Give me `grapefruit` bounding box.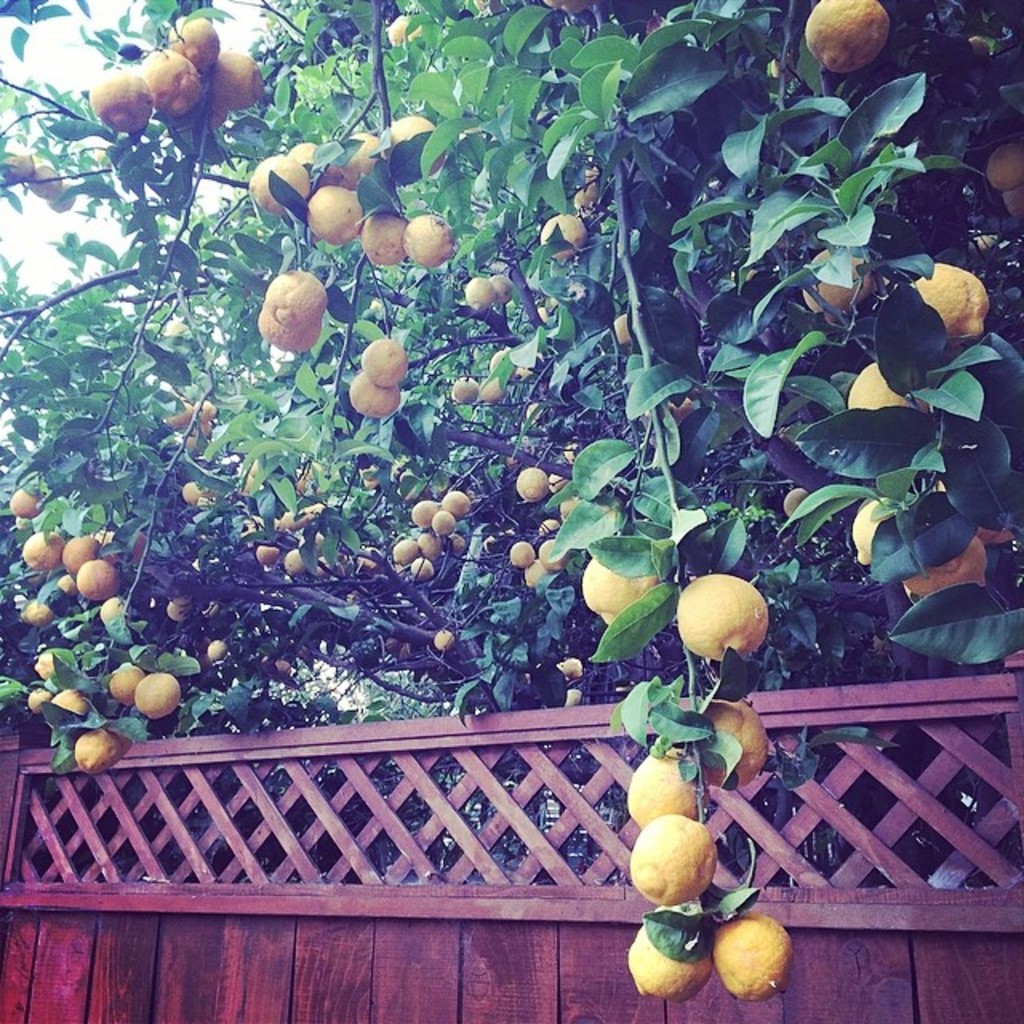
select_region(539, 541, 568, 570).
